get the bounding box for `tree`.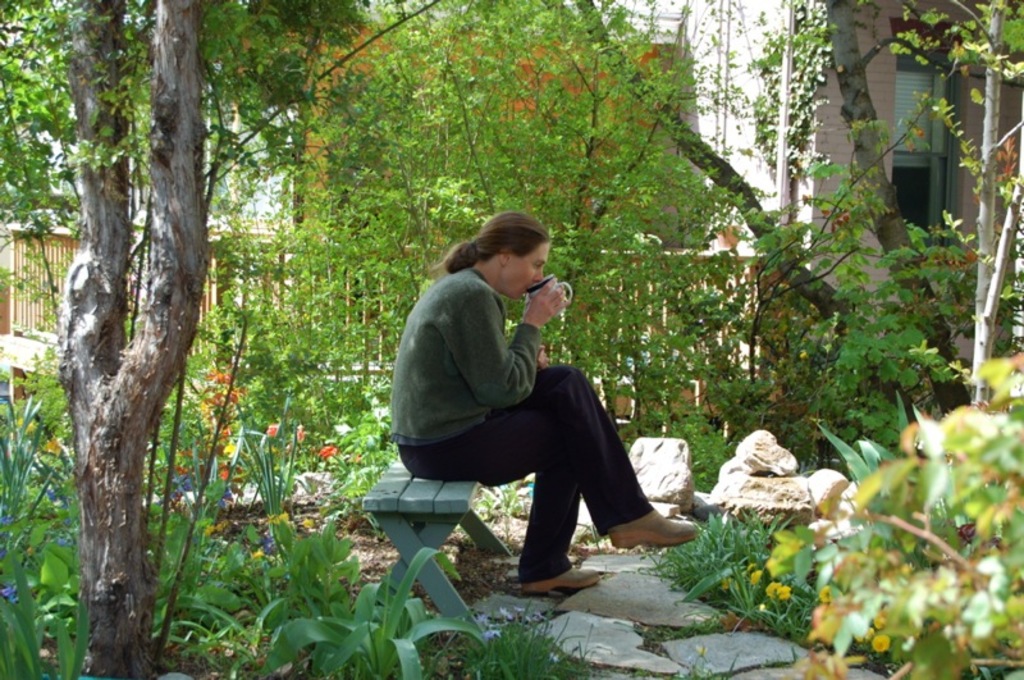
region(599, 0, 1019, 405).
